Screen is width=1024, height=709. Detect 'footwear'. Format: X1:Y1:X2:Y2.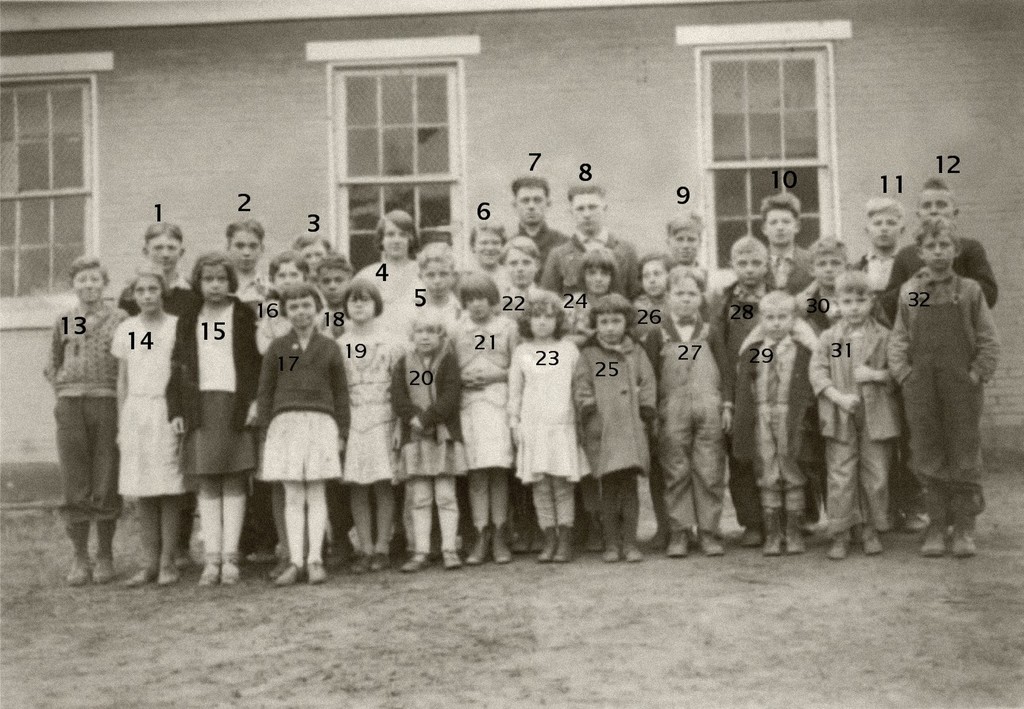
550:526:573:566.
